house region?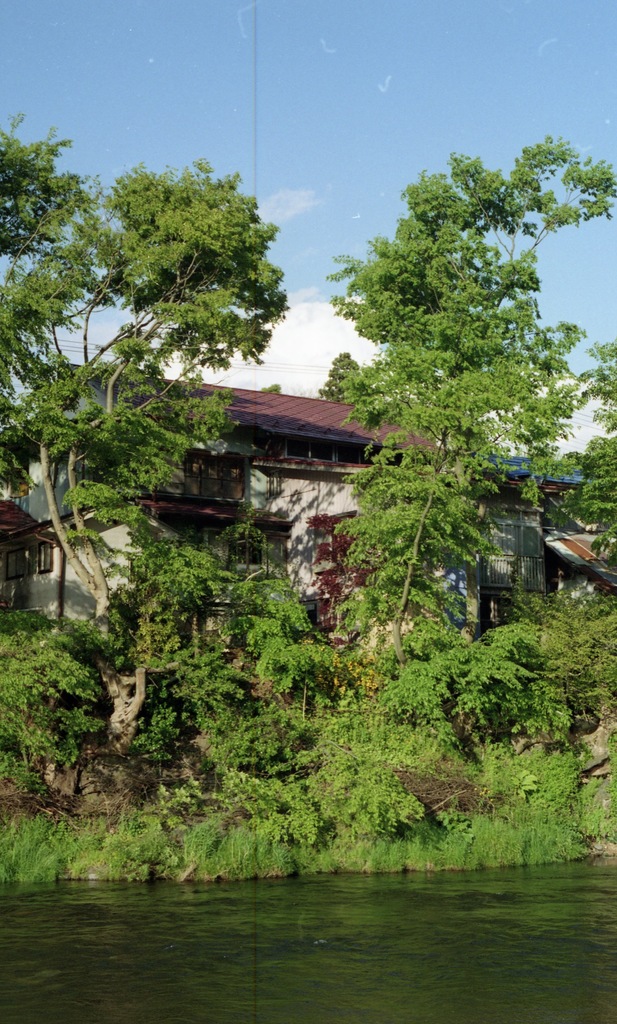
x1=0, y1=358, x2=616, y2=675
